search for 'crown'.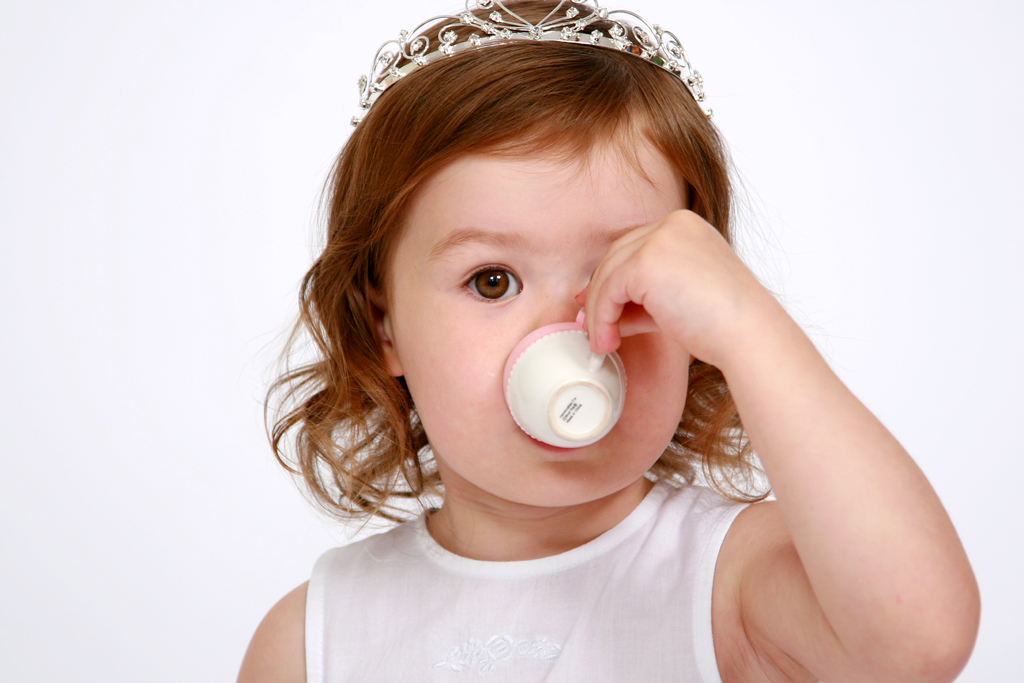
Found at (349, 0, 714, 131).
